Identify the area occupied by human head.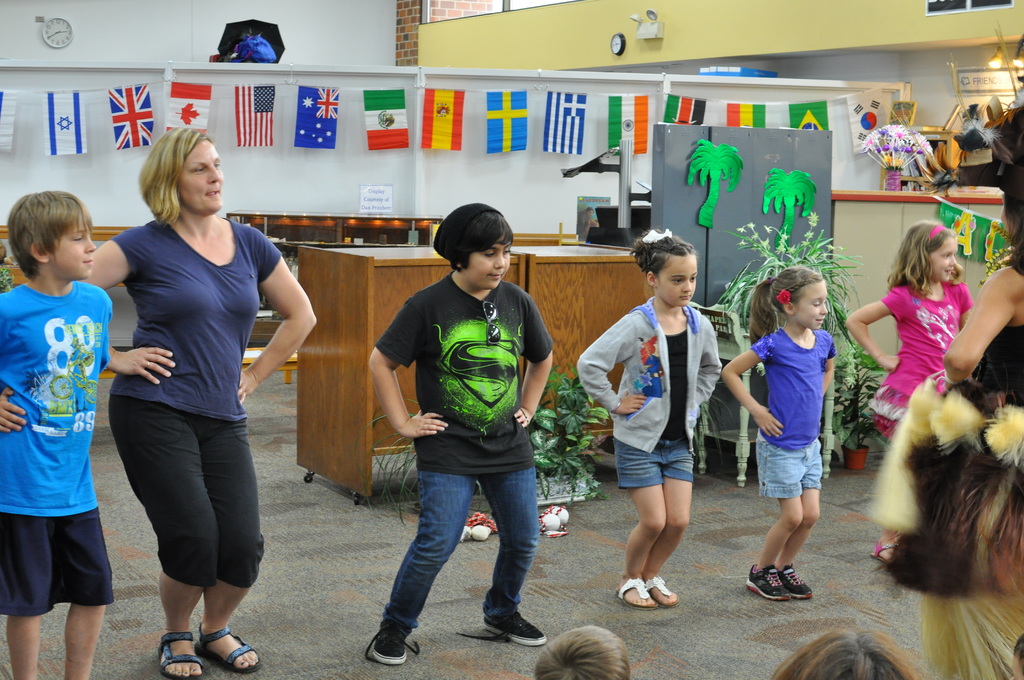
Area: rect(771, 628, 917, 679).
